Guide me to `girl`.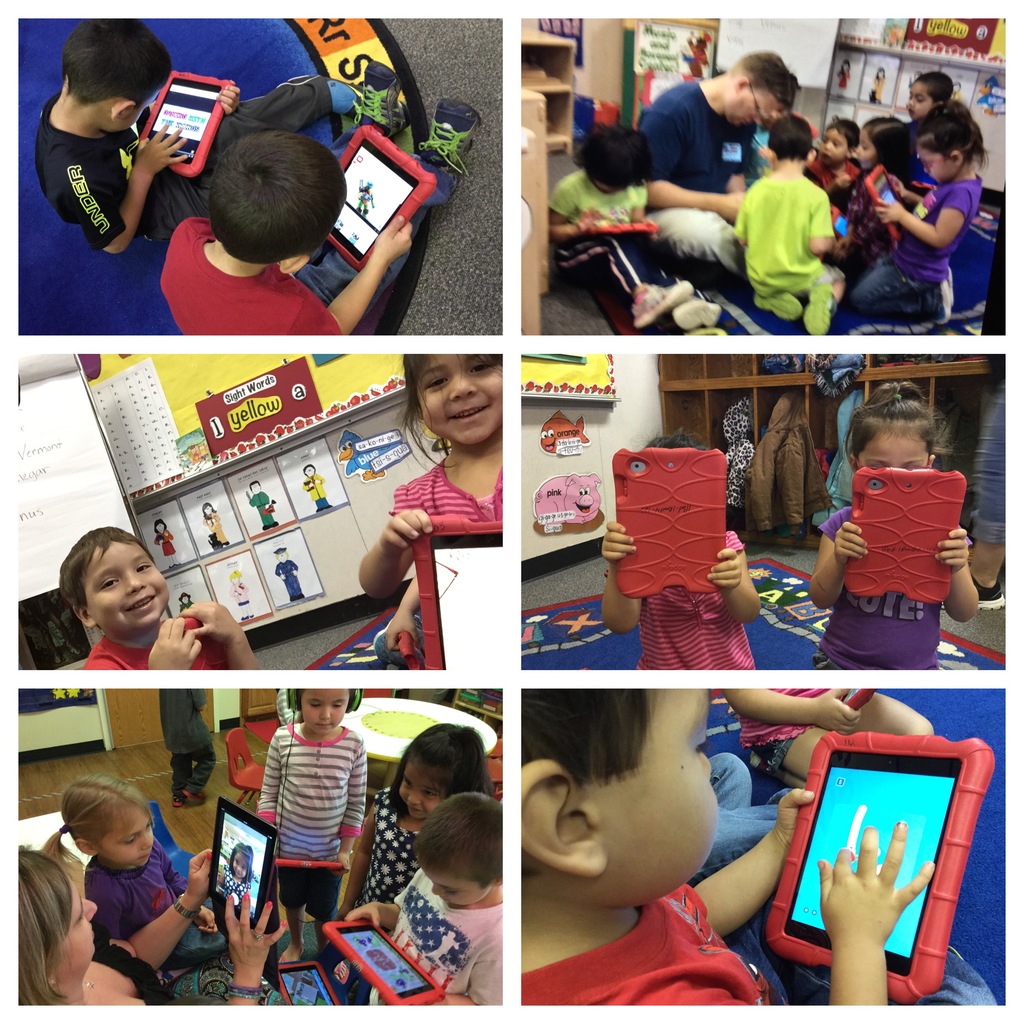
Guidance: BBox(335, 724, 492, 927).
